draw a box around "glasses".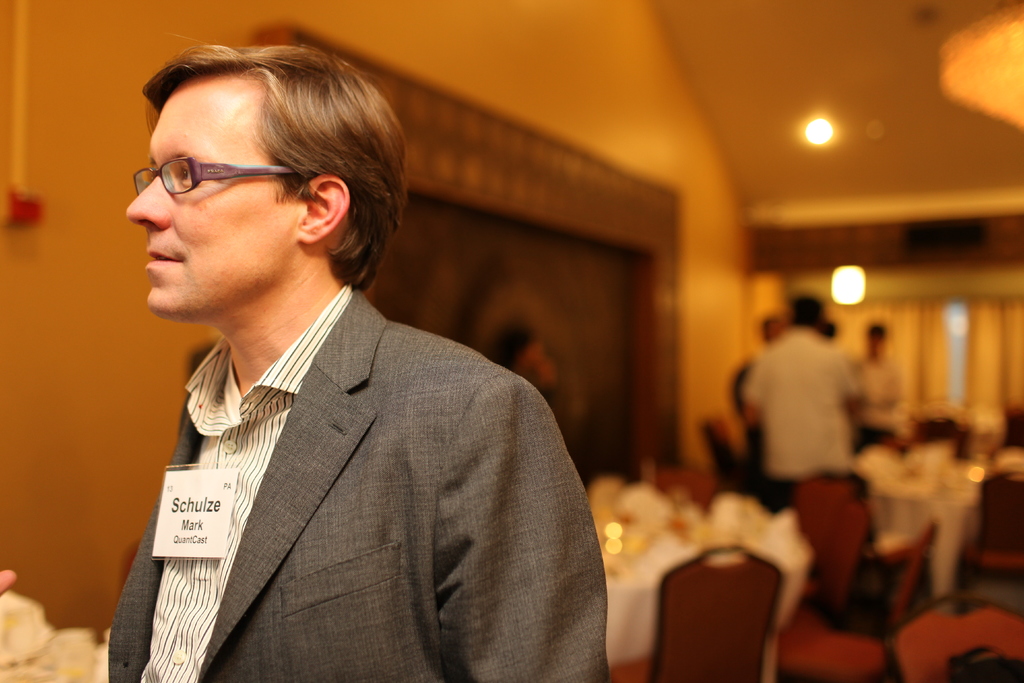
<box>131,156,299,199</box>.
